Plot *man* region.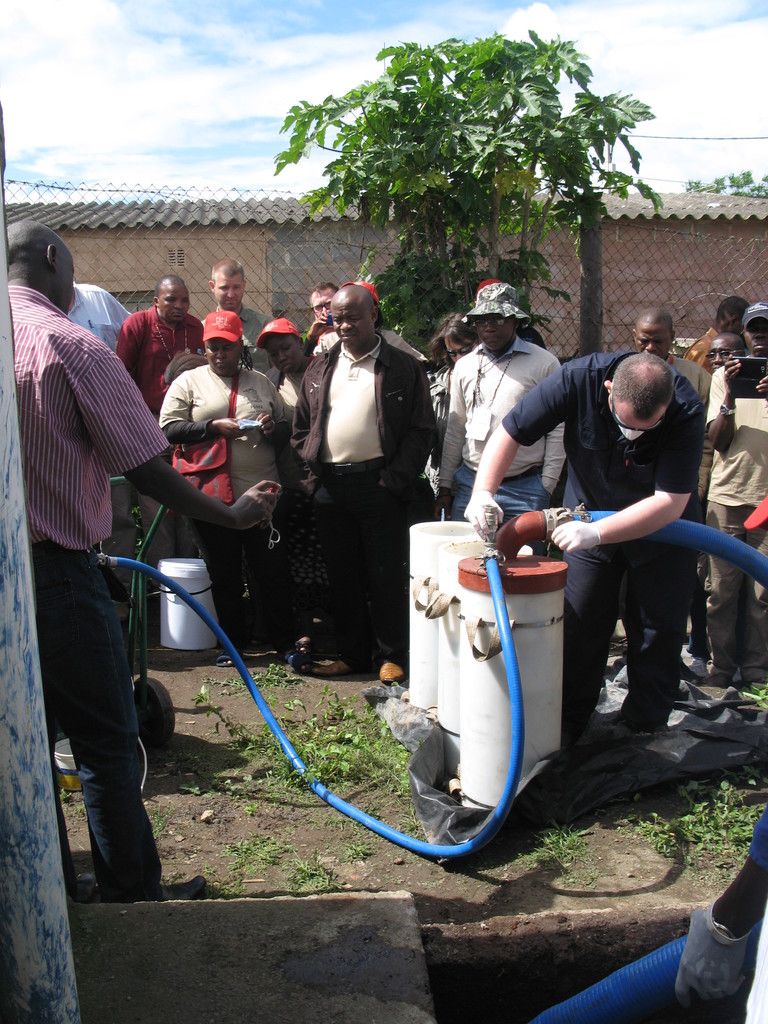
Plotted at box(435, 281, 567, 557).
